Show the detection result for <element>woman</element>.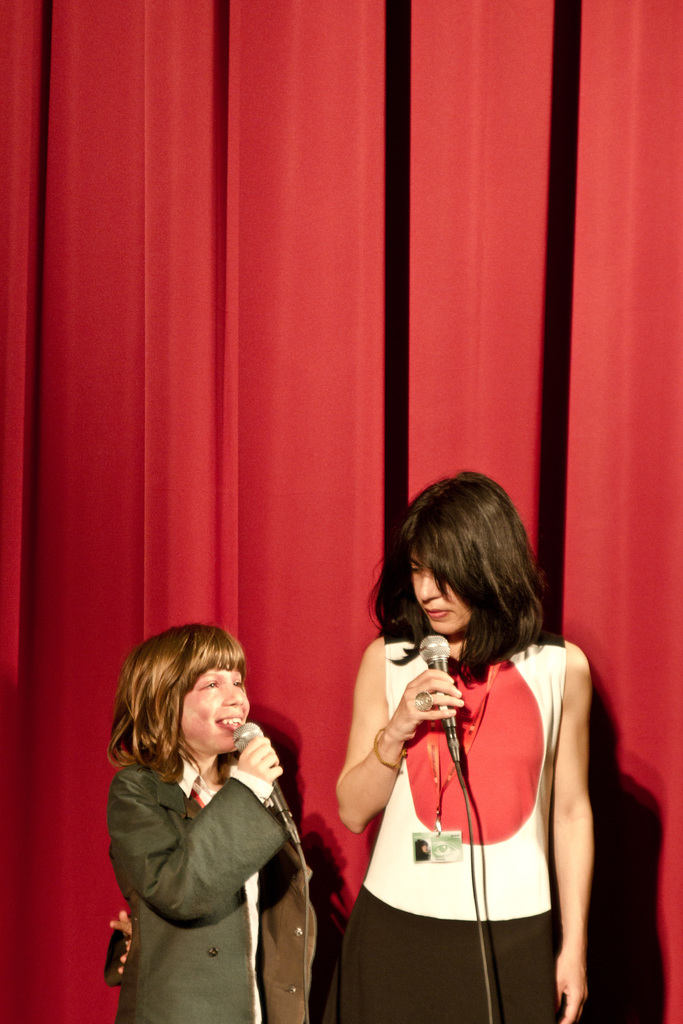
locate(324, 465, 597, 1023).
